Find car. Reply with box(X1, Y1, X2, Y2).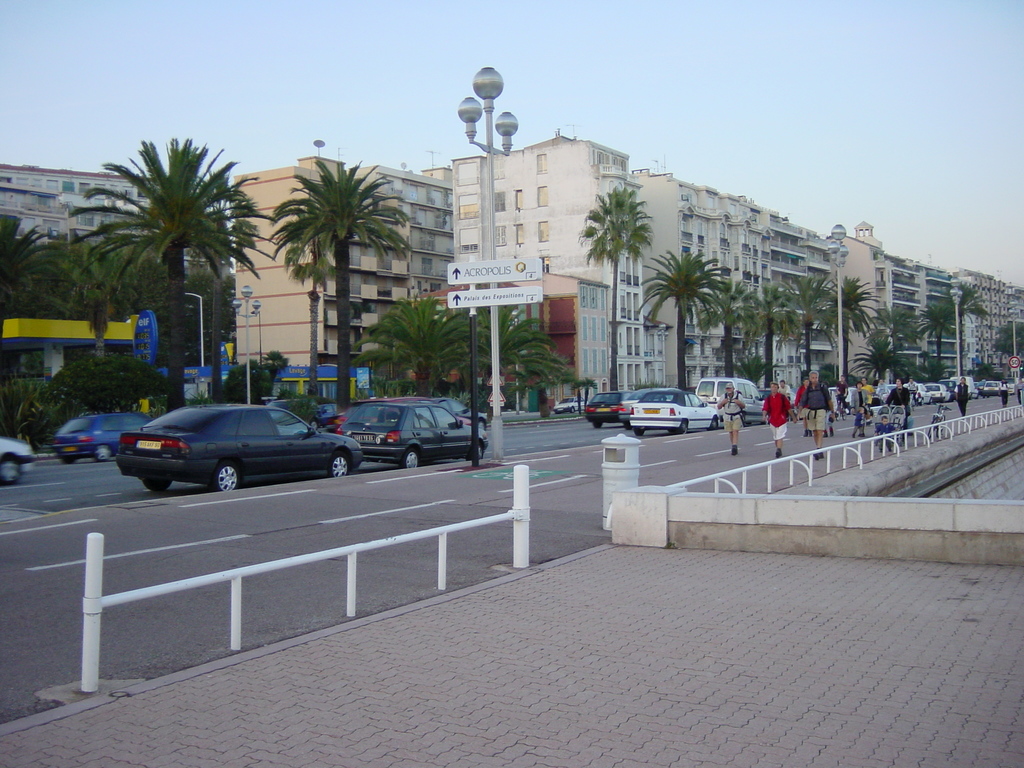
box(622, 384, 636, 419).
